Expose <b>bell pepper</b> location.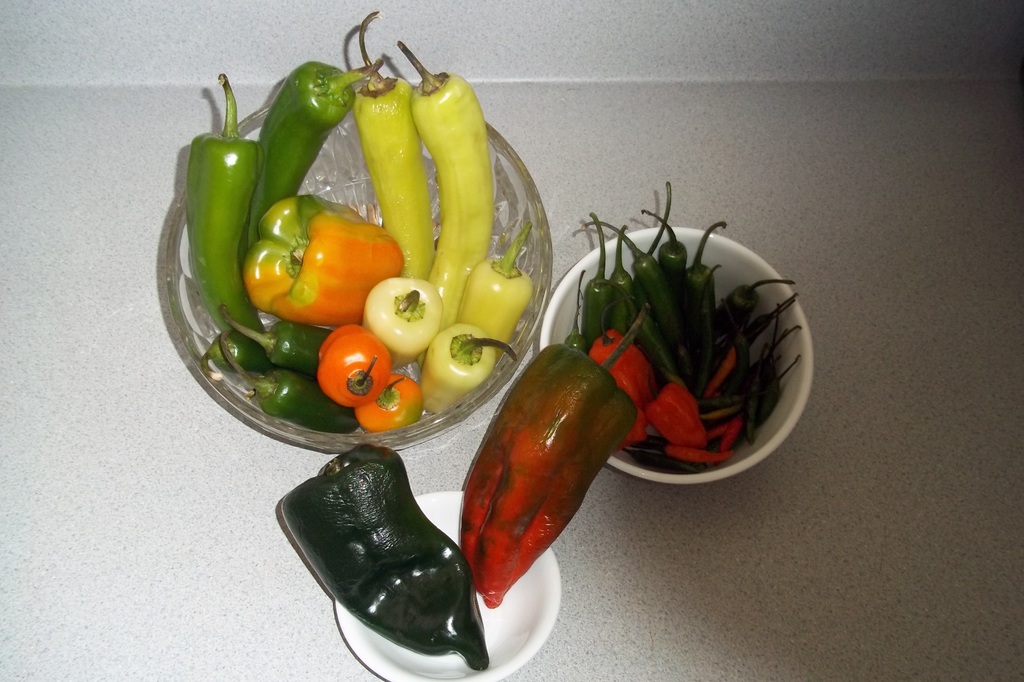
Exposed at [462, 296, 653, 613].
